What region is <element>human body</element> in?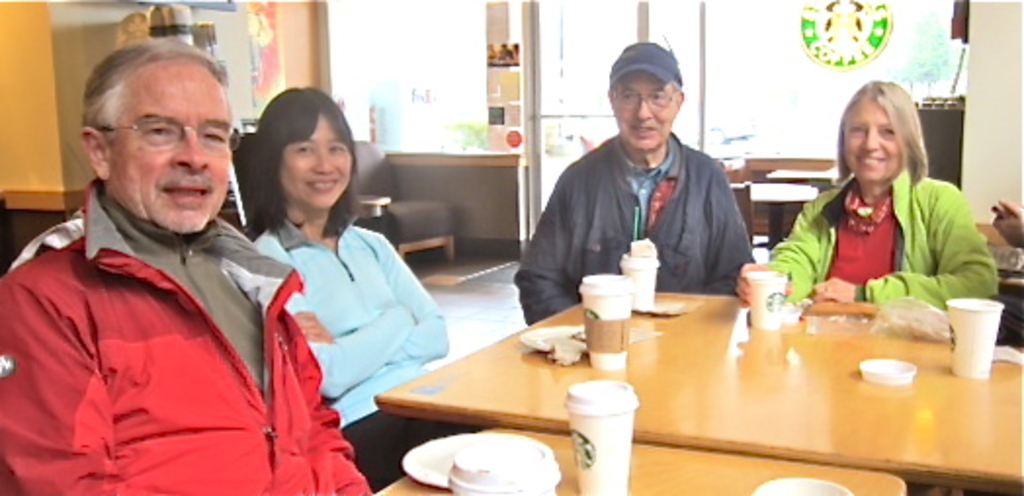
{"x1": 244, "y1": 86, "x2": 444, "y2": 494}.
